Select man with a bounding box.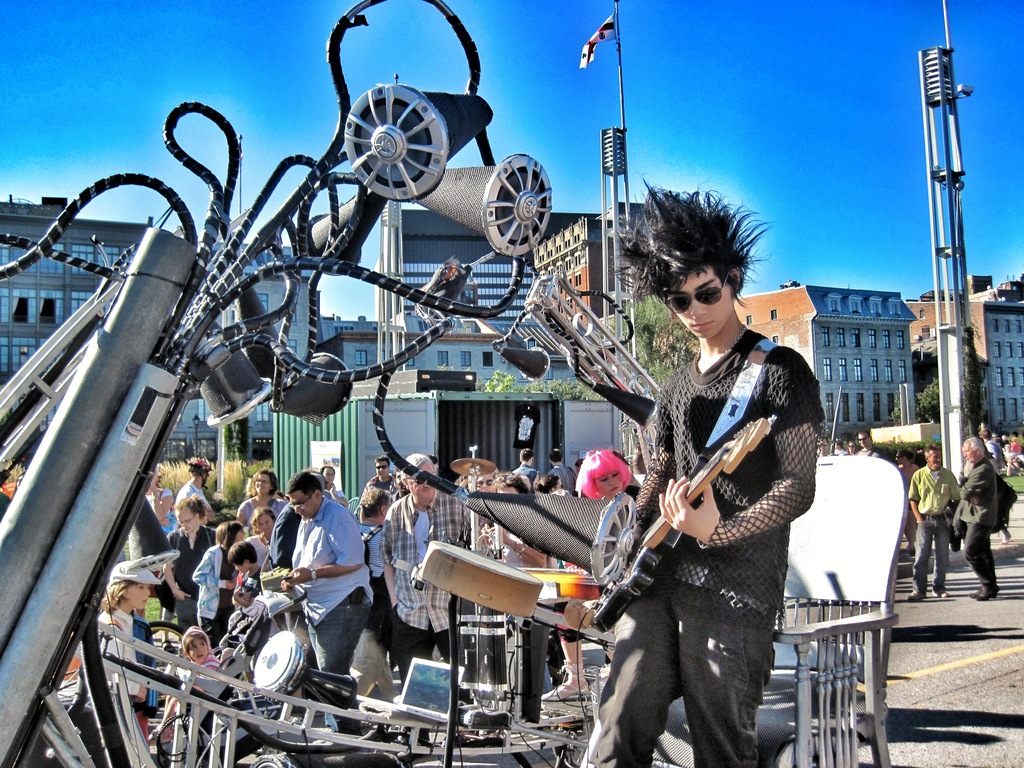
[left=280, top=468, right=376, bottom=680].
